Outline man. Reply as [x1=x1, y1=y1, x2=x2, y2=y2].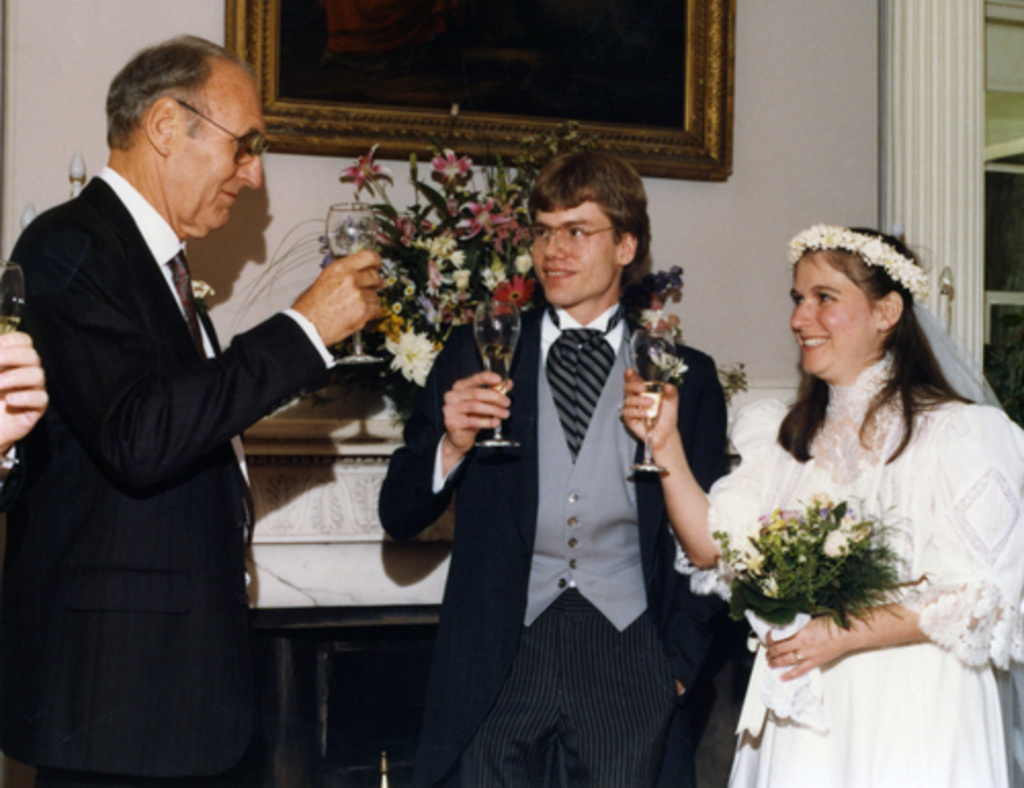
[x1=377, y1=149, x2=731, y2=786].
